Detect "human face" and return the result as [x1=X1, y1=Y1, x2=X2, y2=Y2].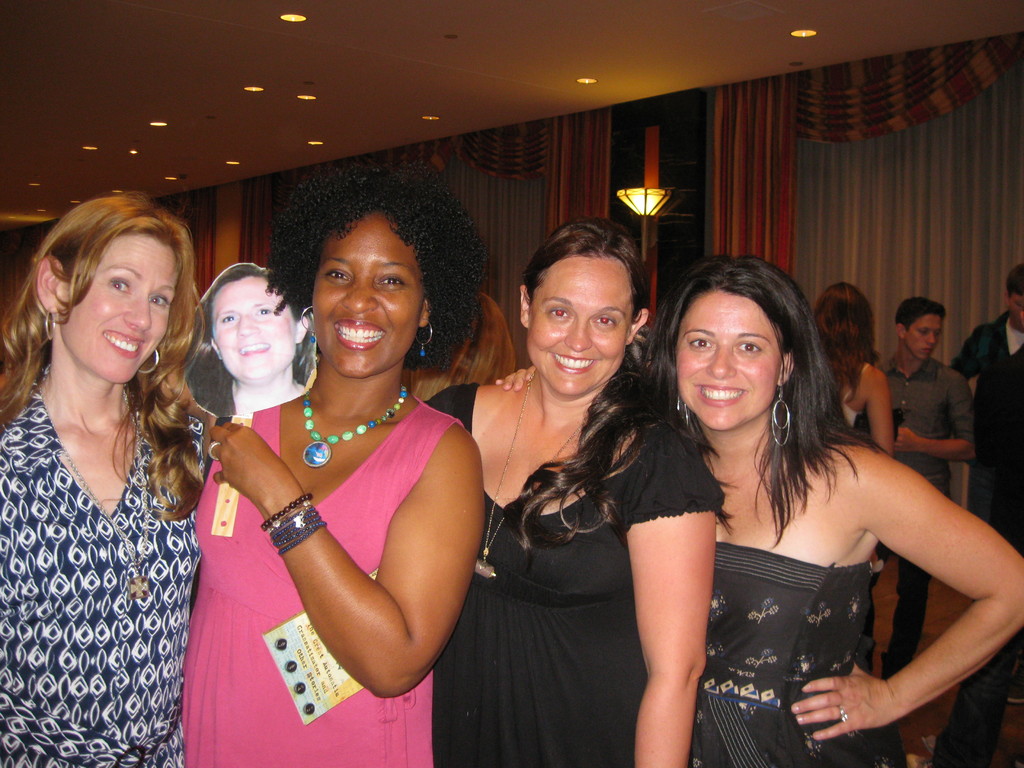
[x1=530, y1=253, x2=627, y2=399].
